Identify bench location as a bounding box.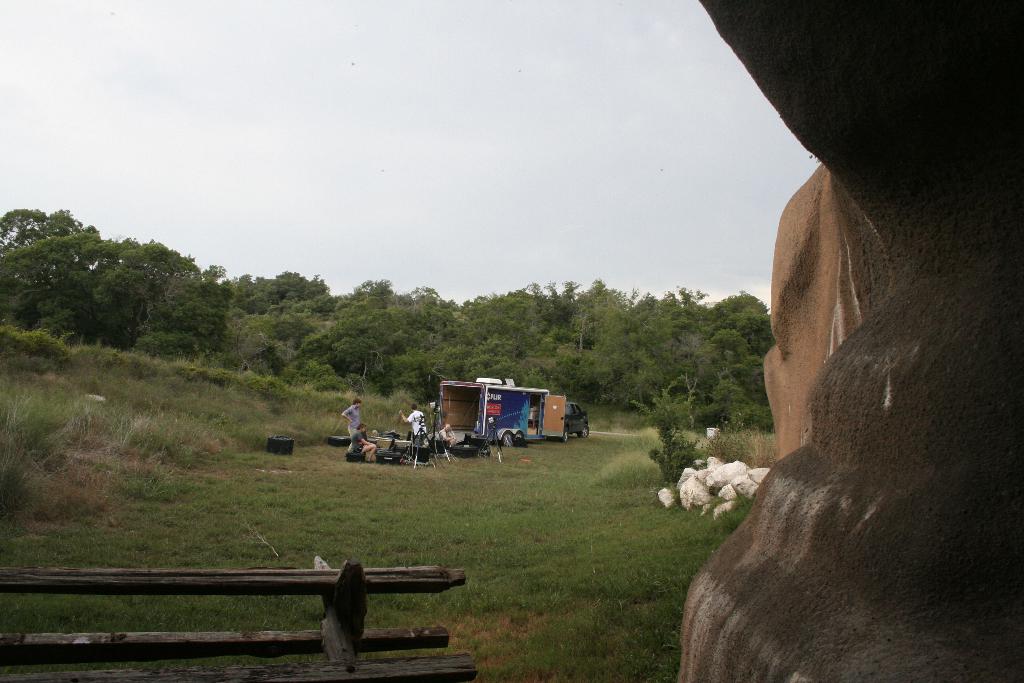
{"left": 0, "top": 569, "right": 477, "bottom": 682}.
